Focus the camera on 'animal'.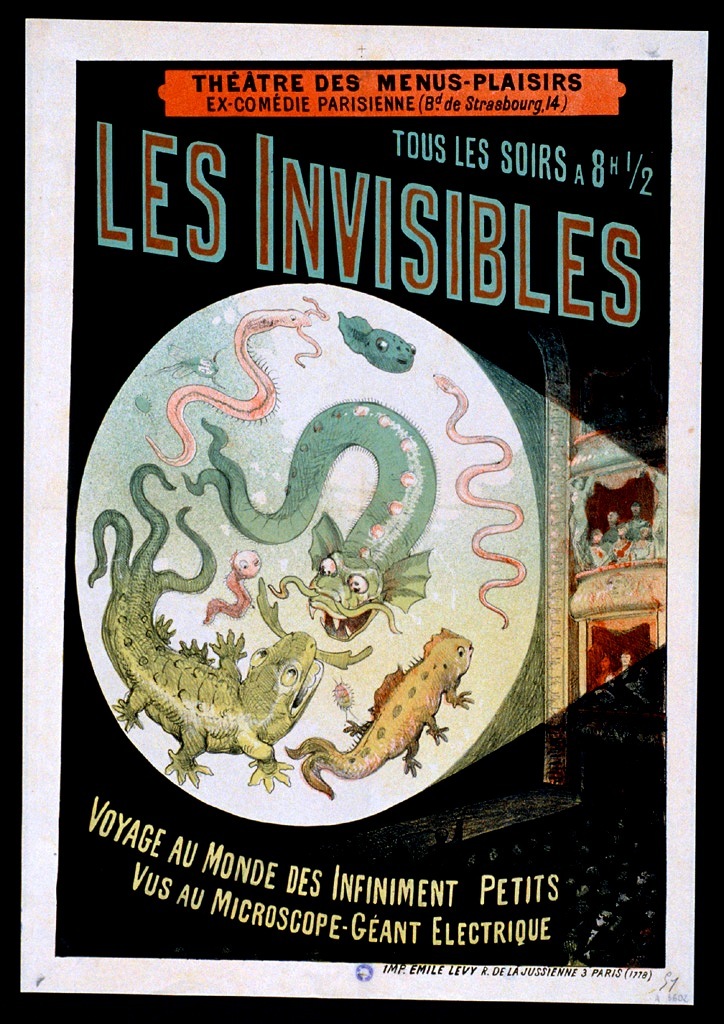
Focus region: 283, 626, 474, 801.
